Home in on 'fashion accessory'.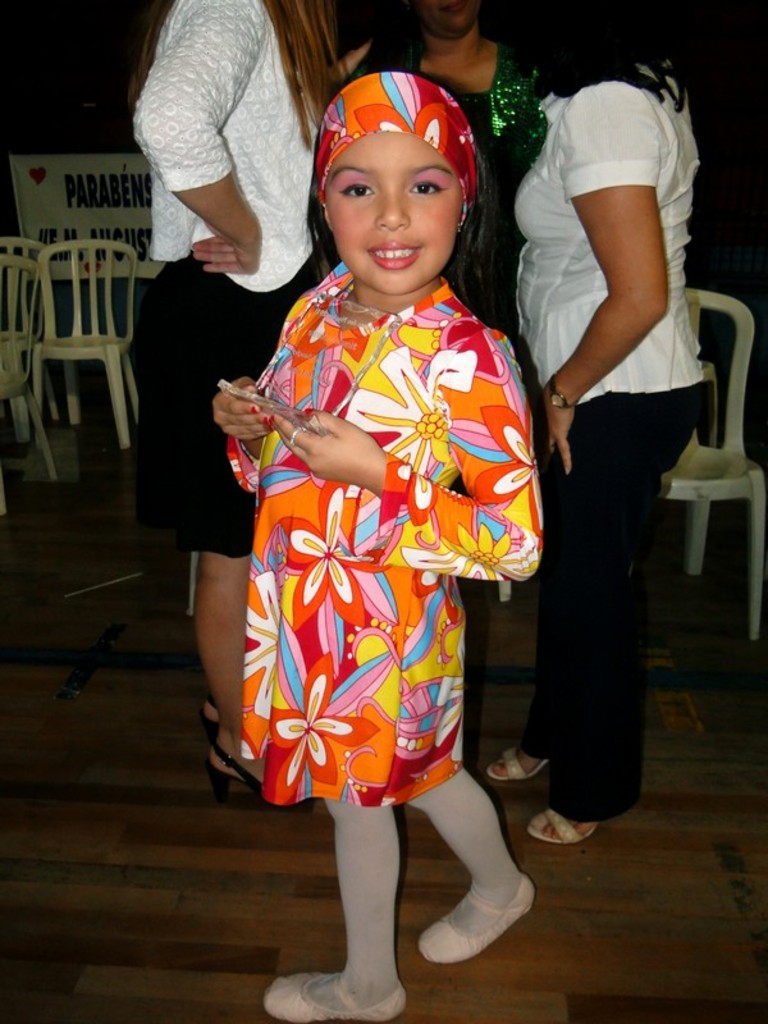
Homed in at bbox=[417, 869, 536, 963].
